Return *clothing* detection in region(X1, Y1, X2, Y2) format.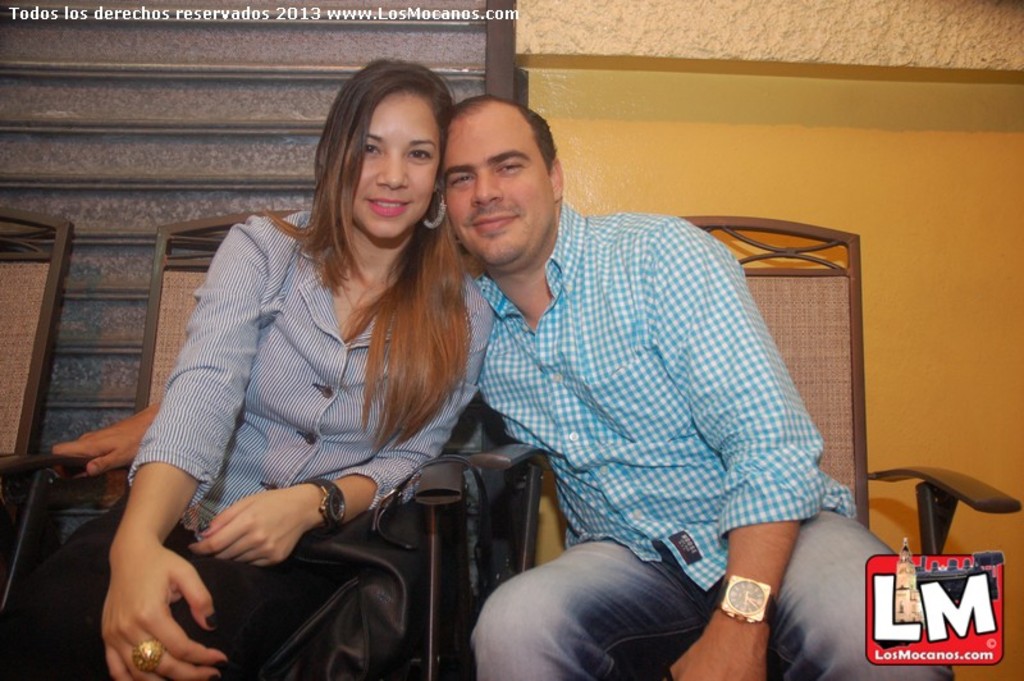
region(0, 206, 500, 680).
